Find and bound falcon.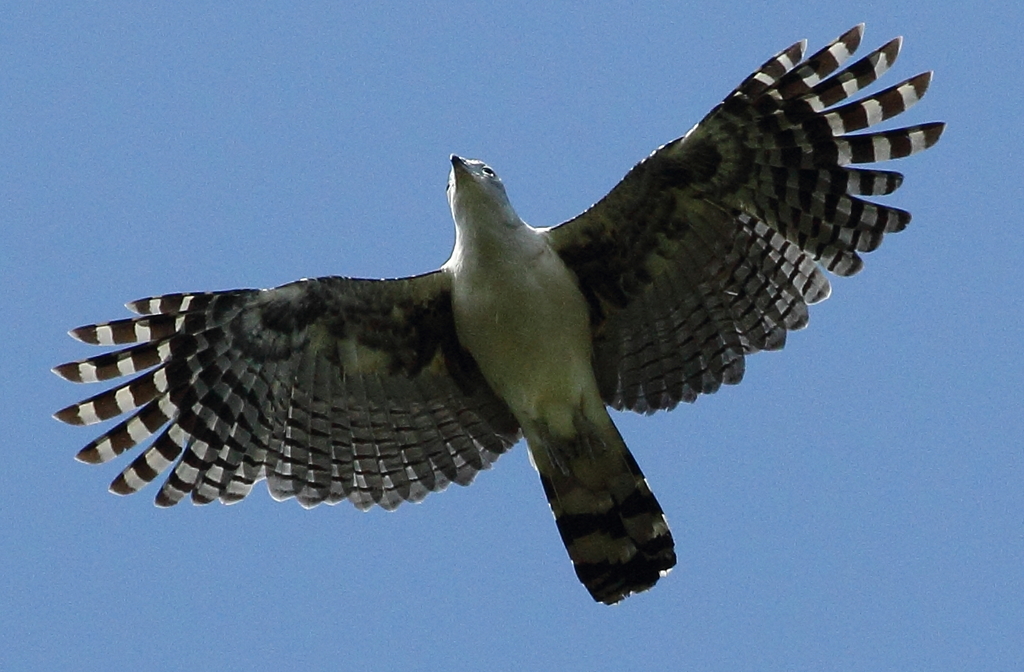
Bound: (x1=42, y1=20, x2=954, y2=611).
